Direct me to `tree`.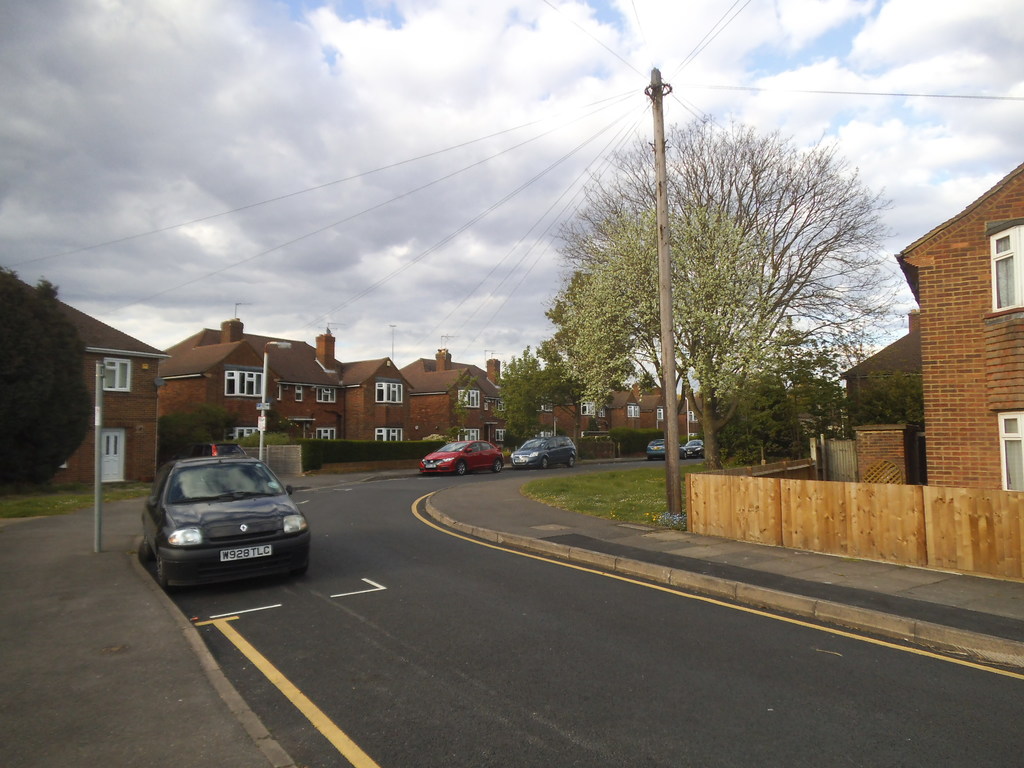
Direction: x1=491, y1=339, x2=549, y2=445.
